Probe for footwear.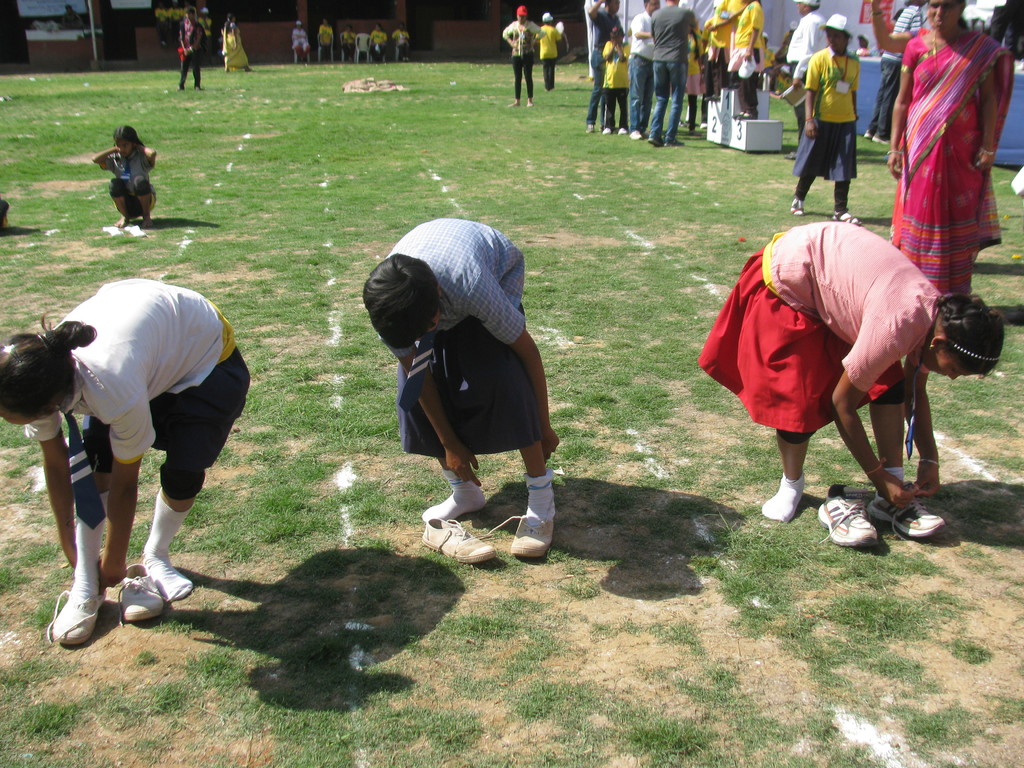
Probe result: bbox=(44, 575, 110, 648).
